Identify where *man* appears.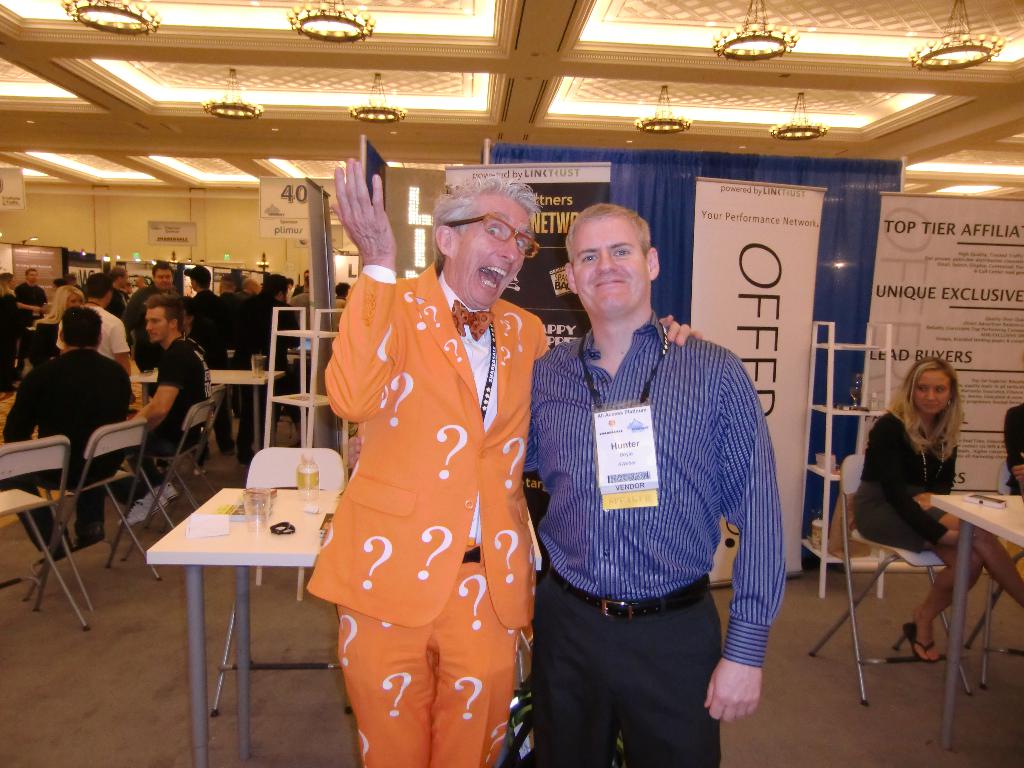
Appears at bbox(231, 269, 308, 468).
